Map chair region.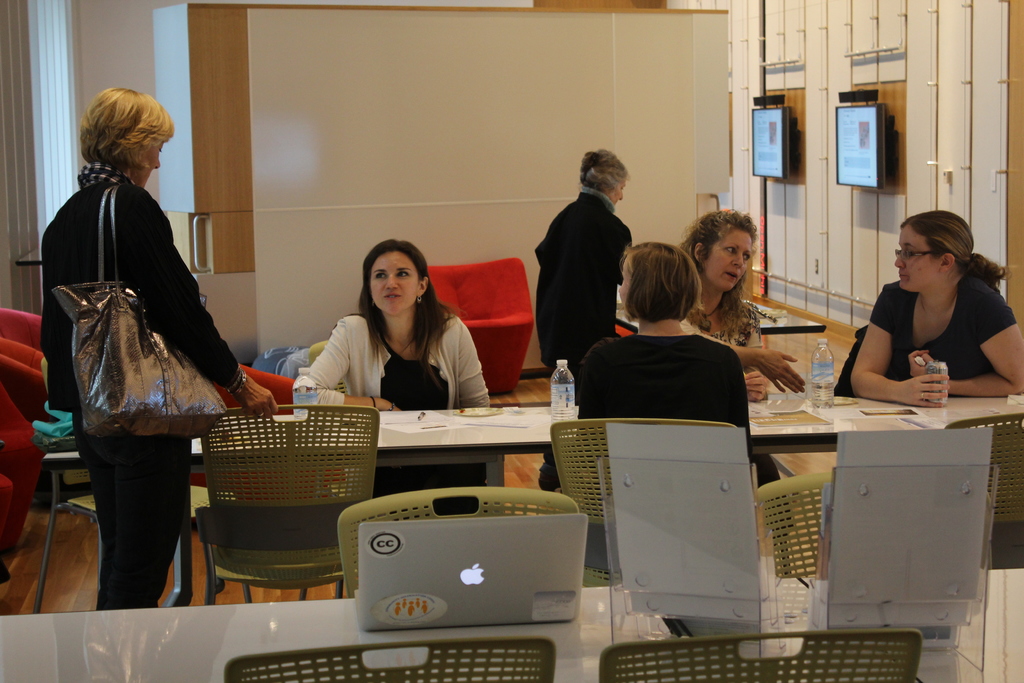
Mapped to l=945, t=413, r=1023, b=572.
